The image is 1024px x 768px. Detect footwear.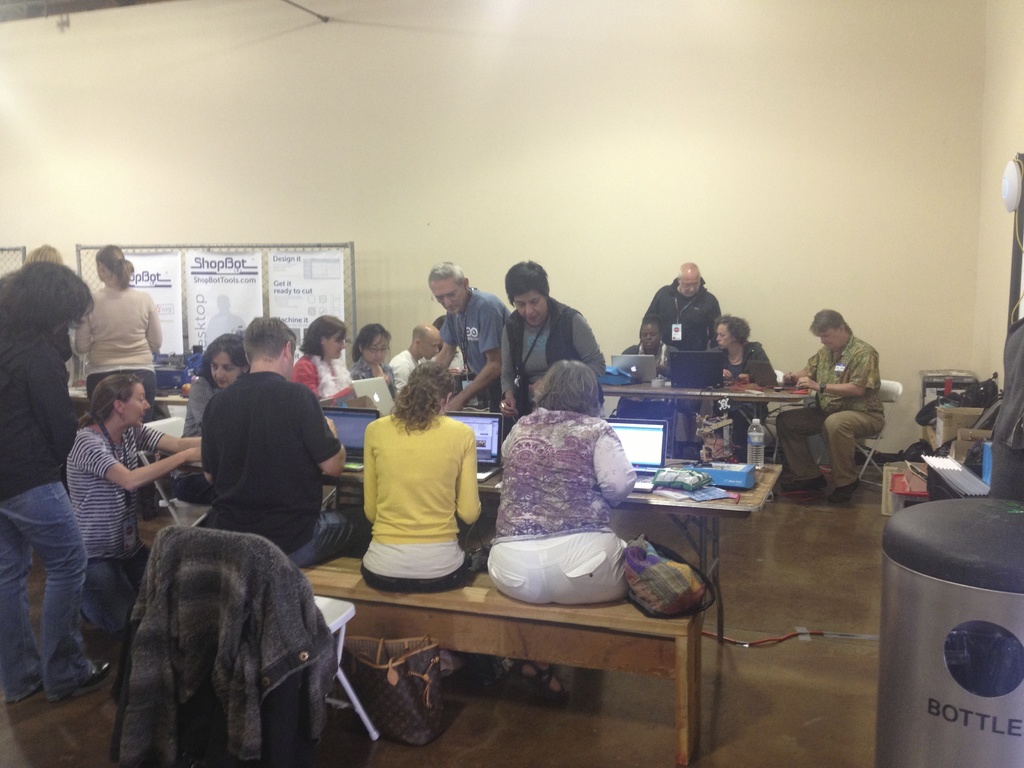
Detection: x1=503, y1=638, x2=568, y2=698.
